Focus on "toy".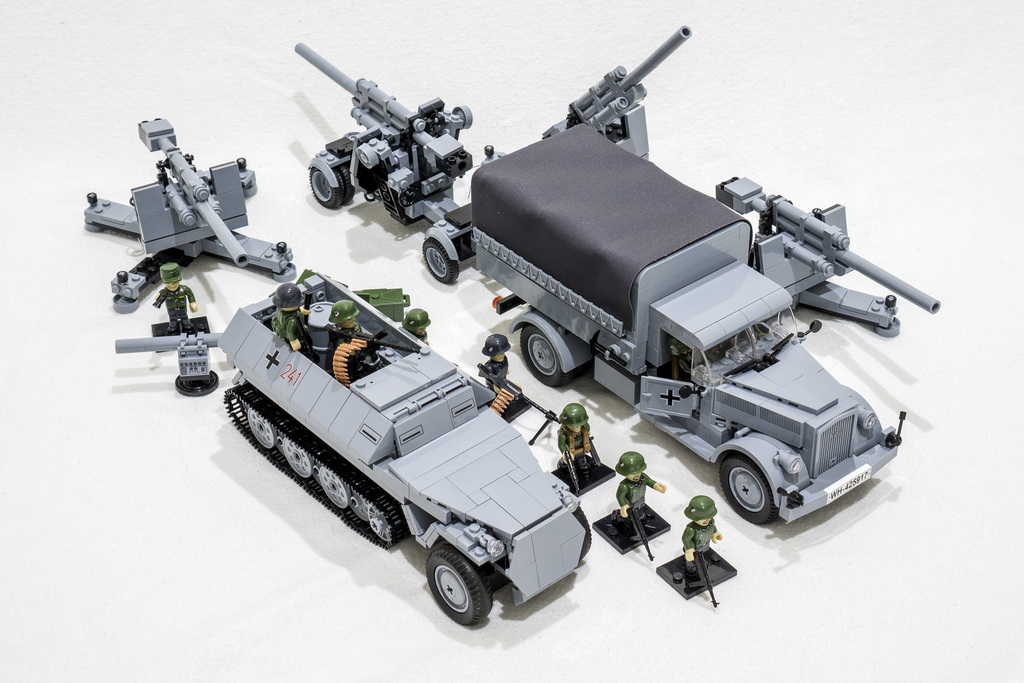
Focused at region(84, 111, 299, 312).
